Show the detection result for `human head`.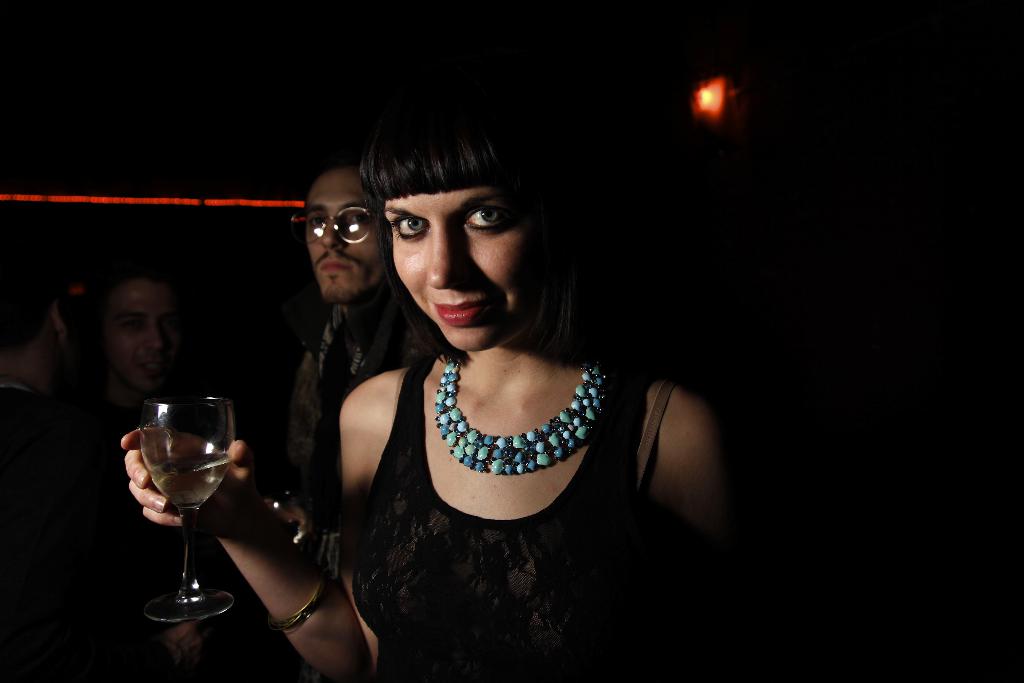
box(0, 253, 76, 370).
